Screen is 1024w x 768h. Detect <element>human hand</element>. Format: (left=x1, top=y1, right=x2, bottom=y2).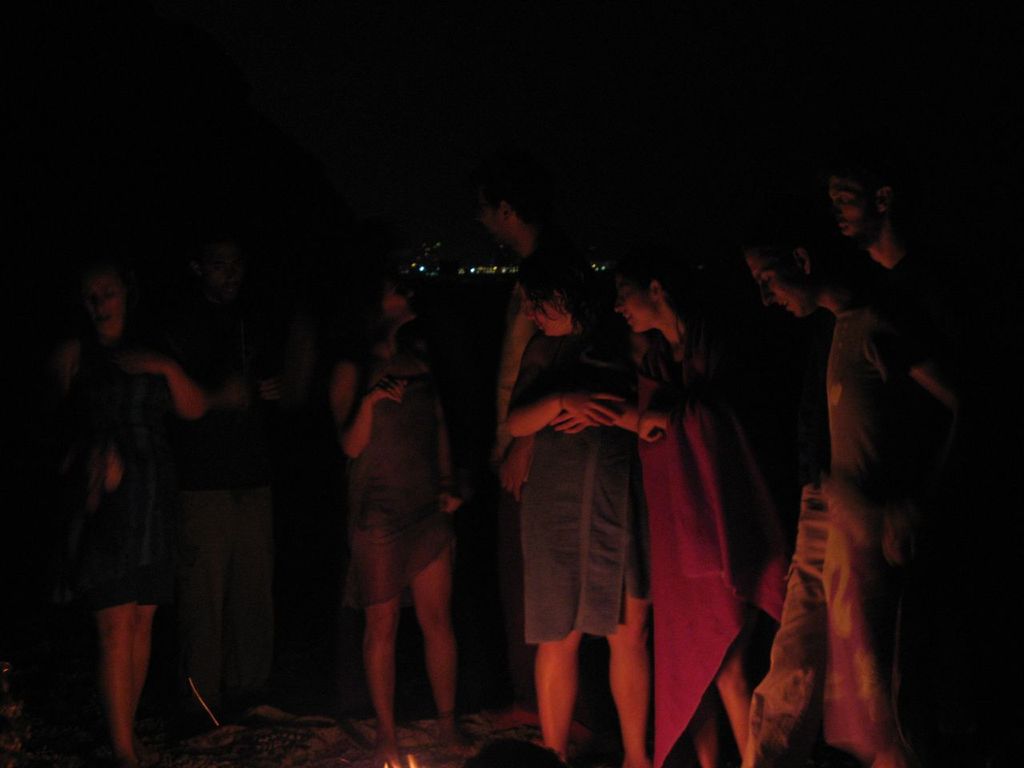
(left=554, top=402, right=606, bottom=436).
